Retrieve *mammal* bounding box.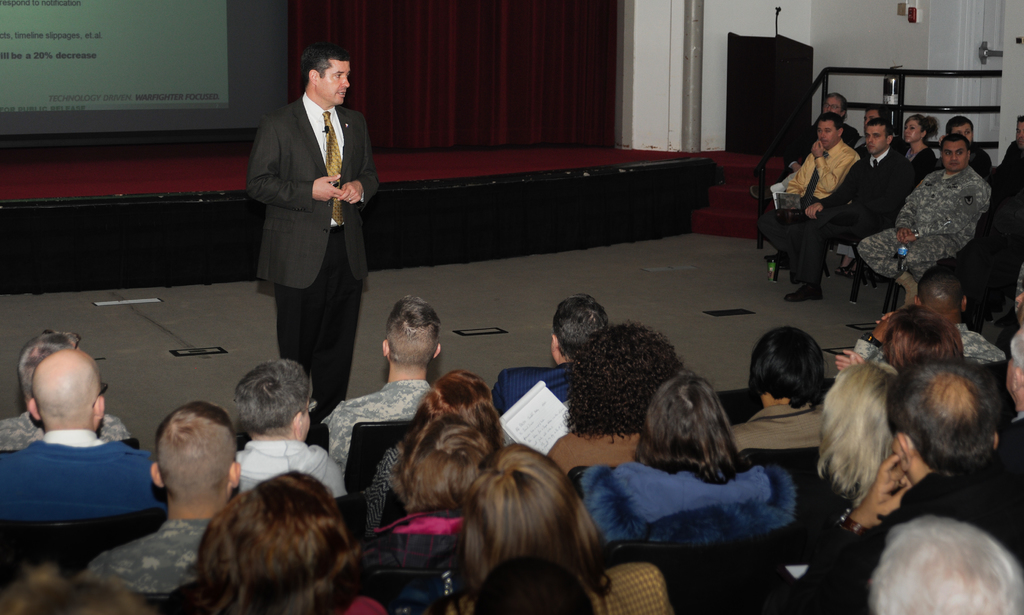
Bounding box: bbox=(866, 513, 1023, 613).
